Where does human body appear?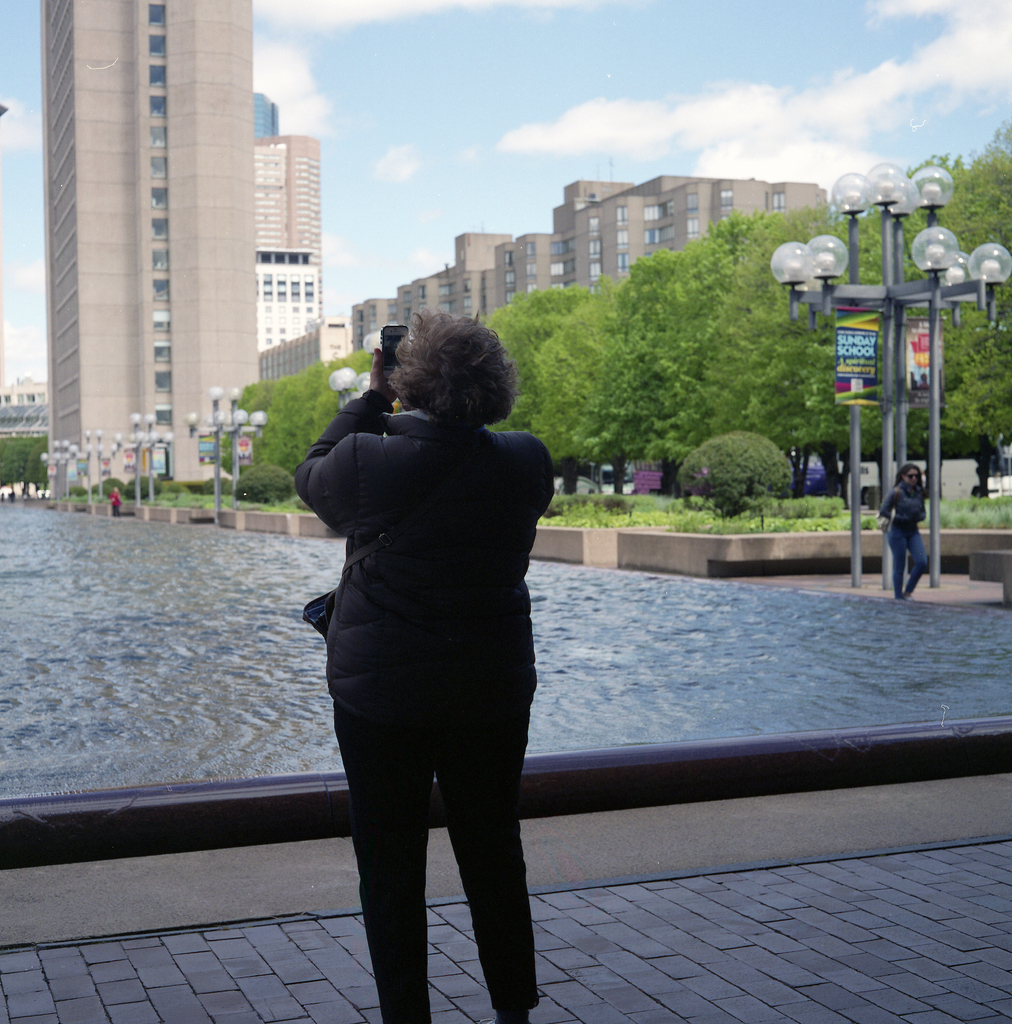
Appears at pyautogui.locateOnScreen(879, 483, 929, 605).
